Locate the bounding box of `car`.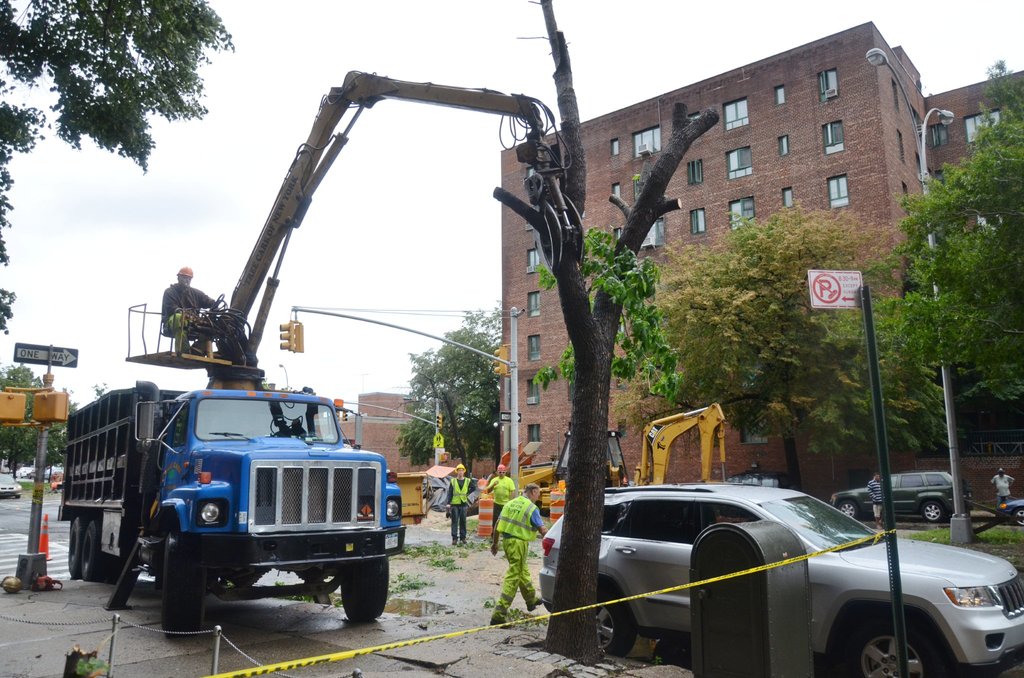
Bounding box: locate(828, 466, 960, 527).
